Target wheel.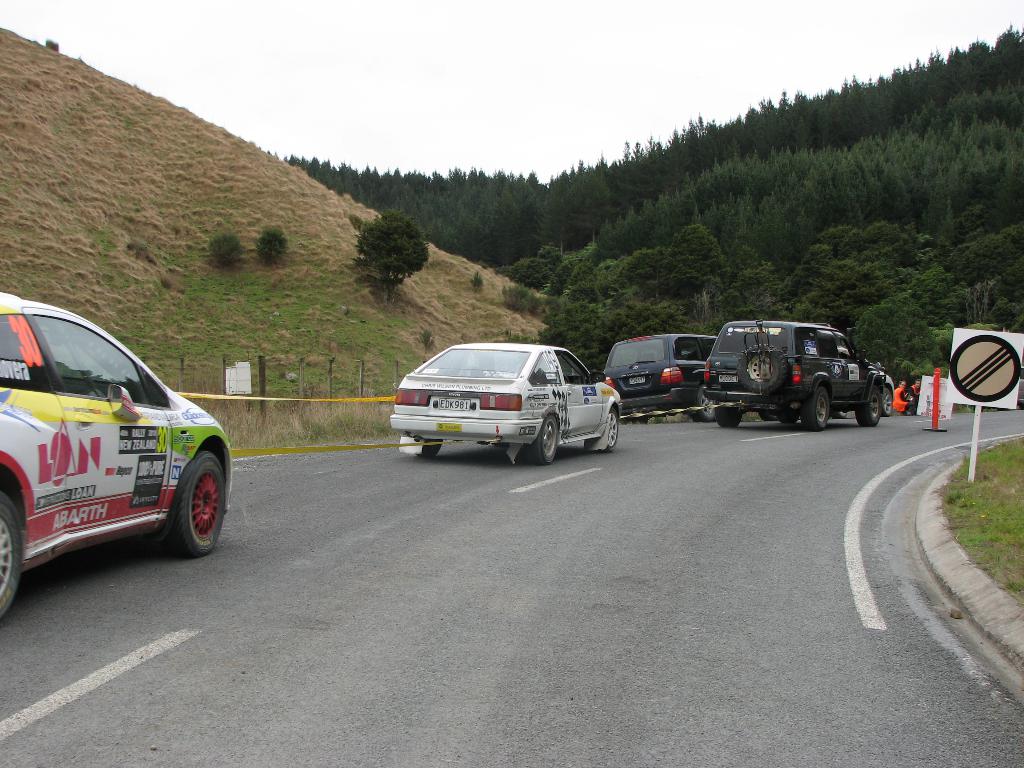
Target region: bbox(881, 387, 893, 416).
